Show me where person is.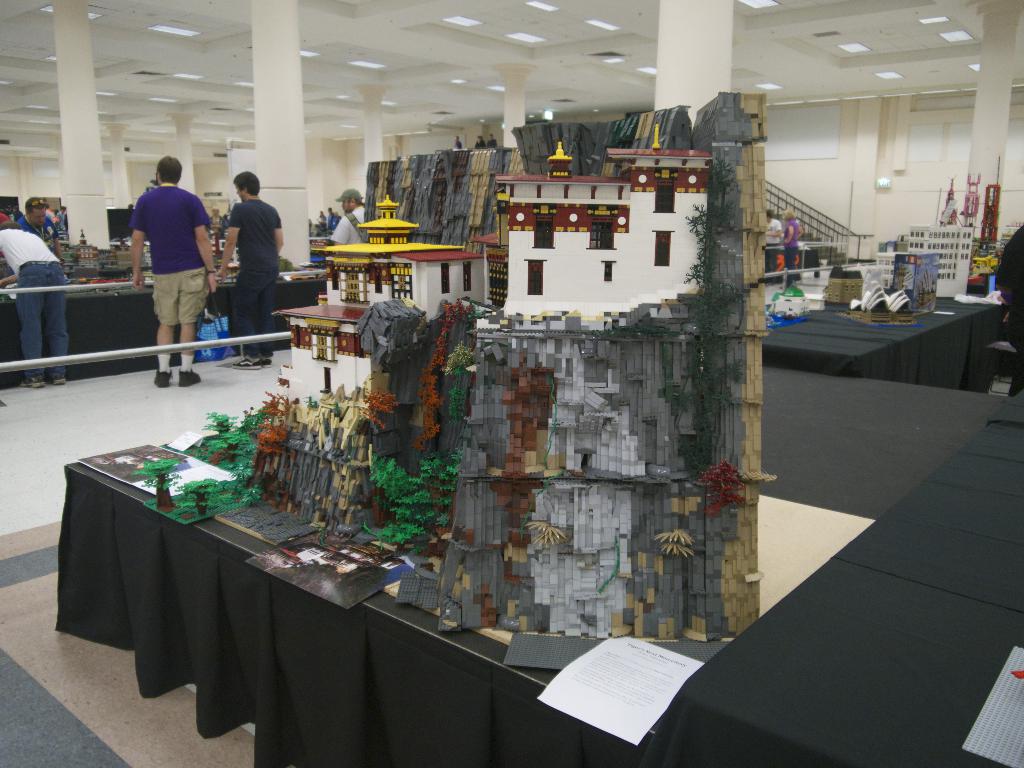
person is at (x1=214, y1=171, x2=287, y2=371).
